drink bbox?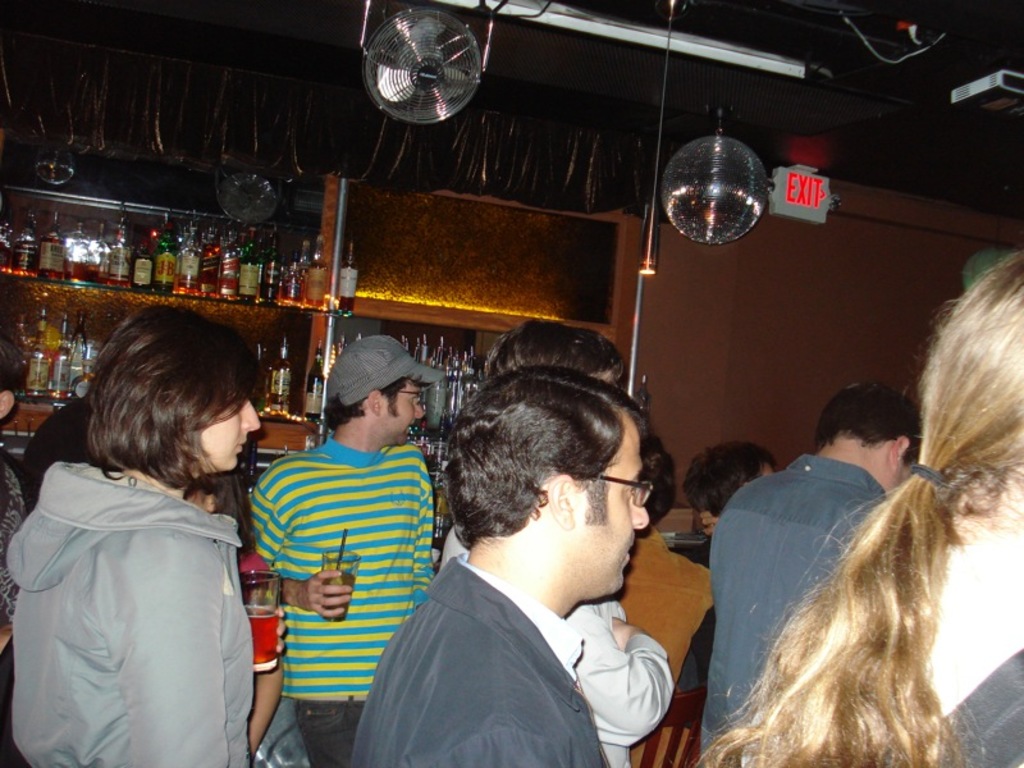
(339,238,362,314)
